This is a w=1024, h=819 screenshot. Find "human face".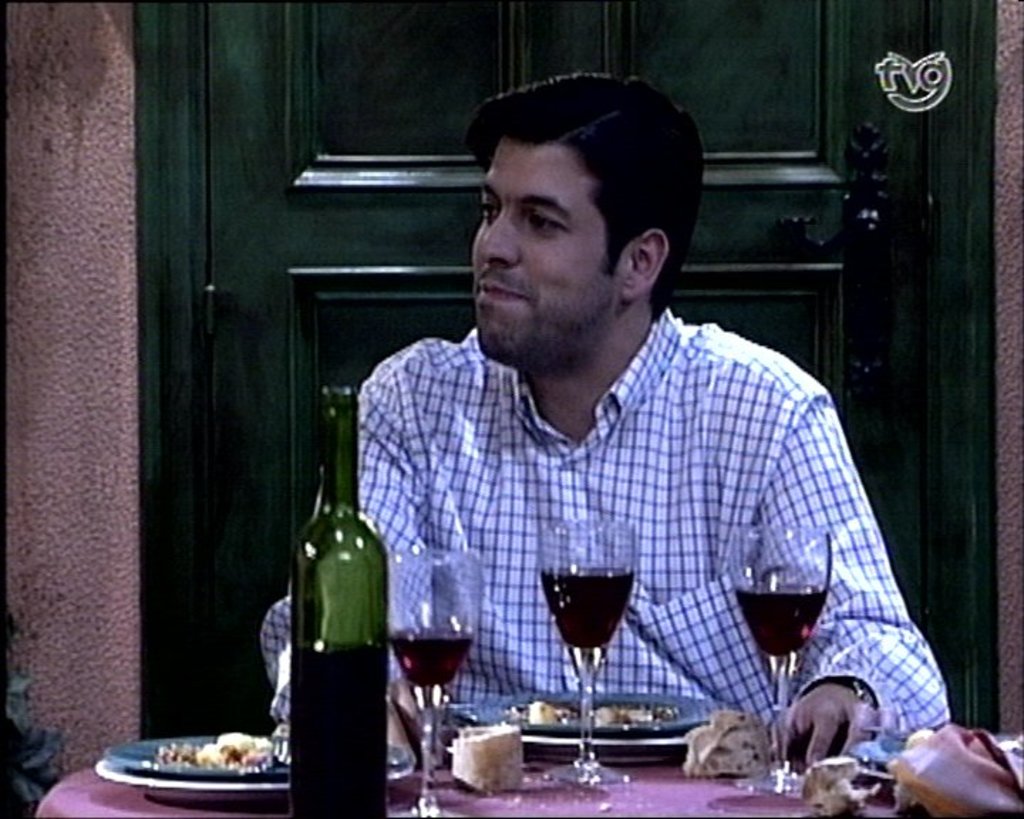
Bounding box: x1=474, y1=146, x2=609, y2=367.
